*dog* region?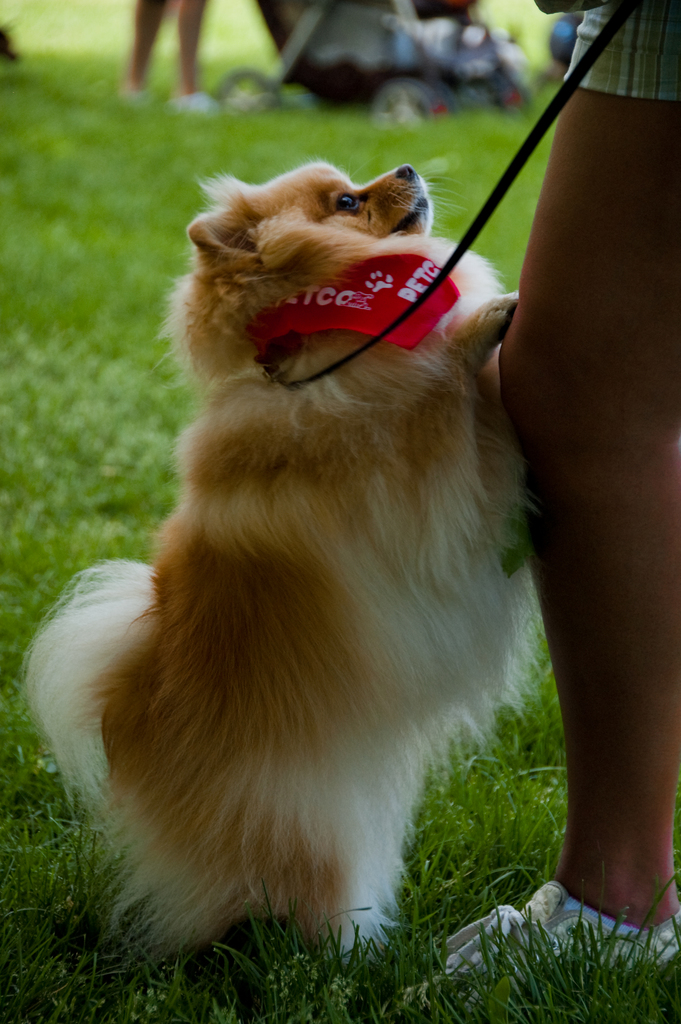
16, 154, 539, 973
